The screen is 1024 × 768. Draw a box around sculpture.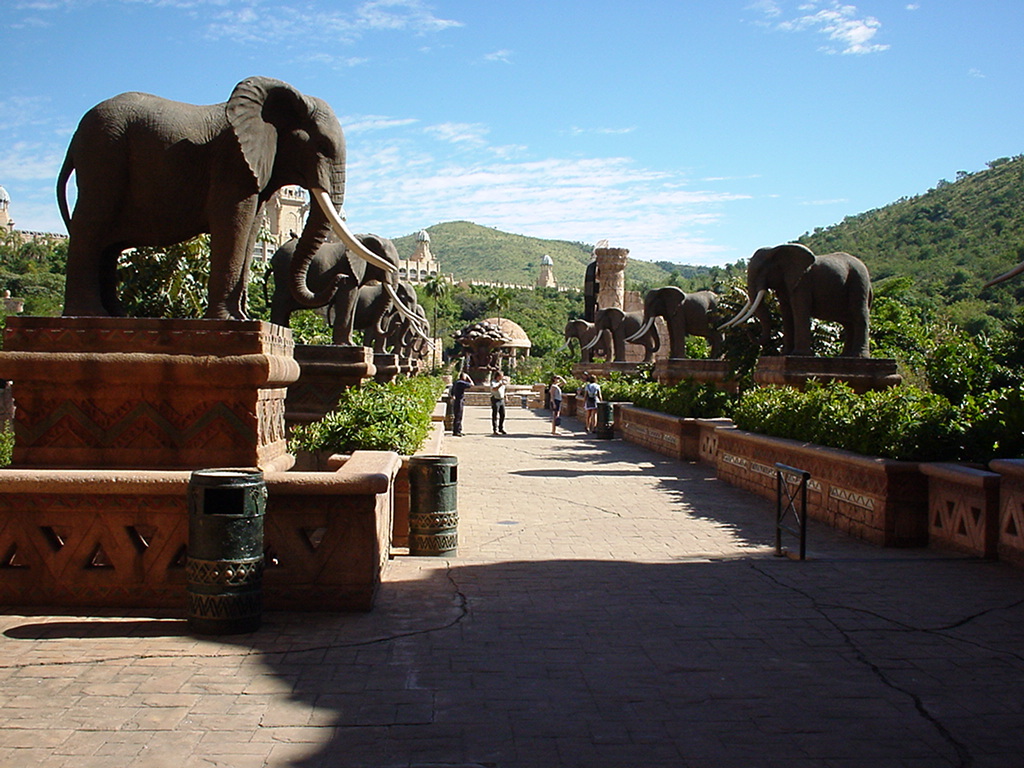
bbox=[712, 233, 876, 354].
